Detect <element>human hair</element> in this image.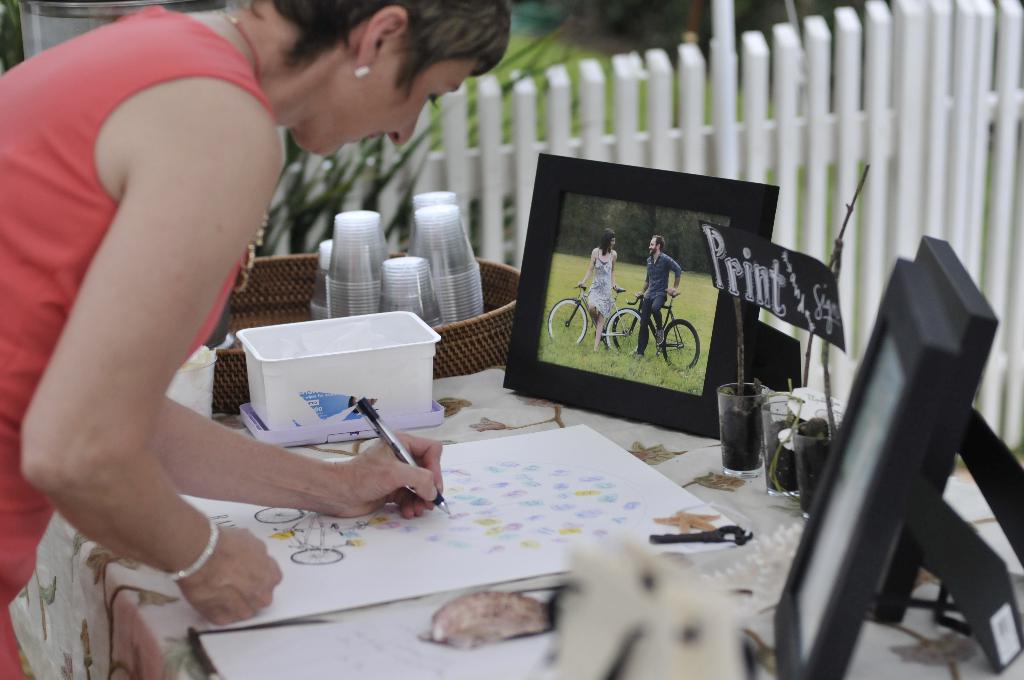
Detection: <box>652,234,665,255</box>.
